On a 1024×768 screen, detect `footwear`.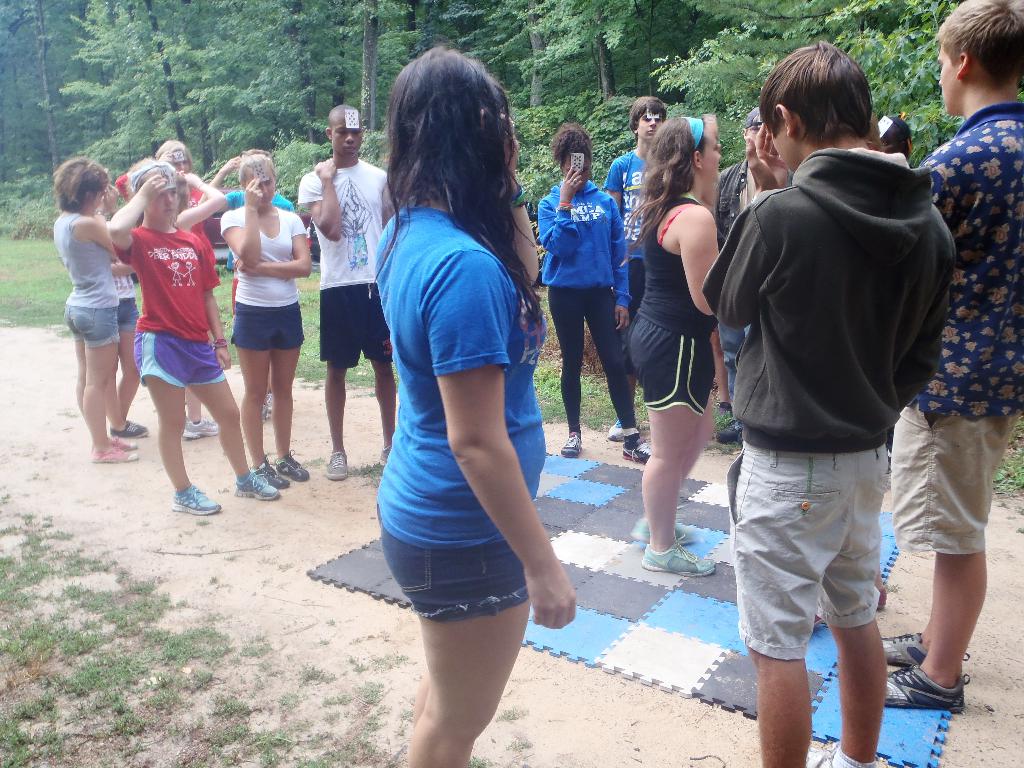
bbox(182, 420, 220, 440).
